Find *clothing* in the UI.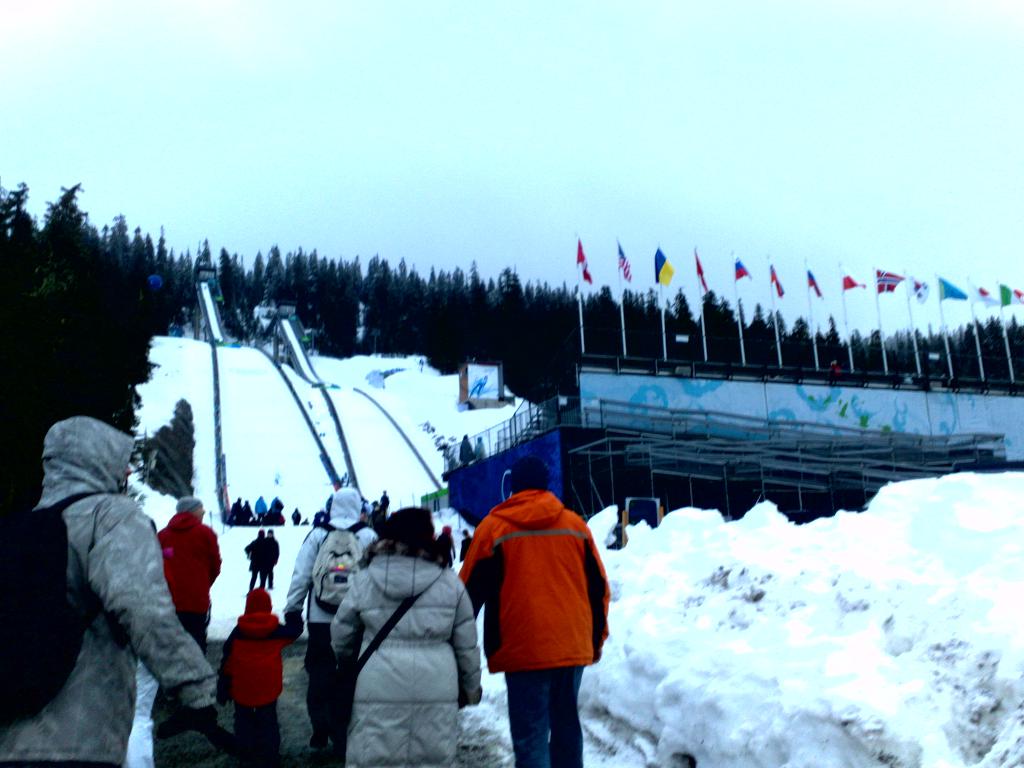
UI element at Rect(478, 486, 602, 737).
